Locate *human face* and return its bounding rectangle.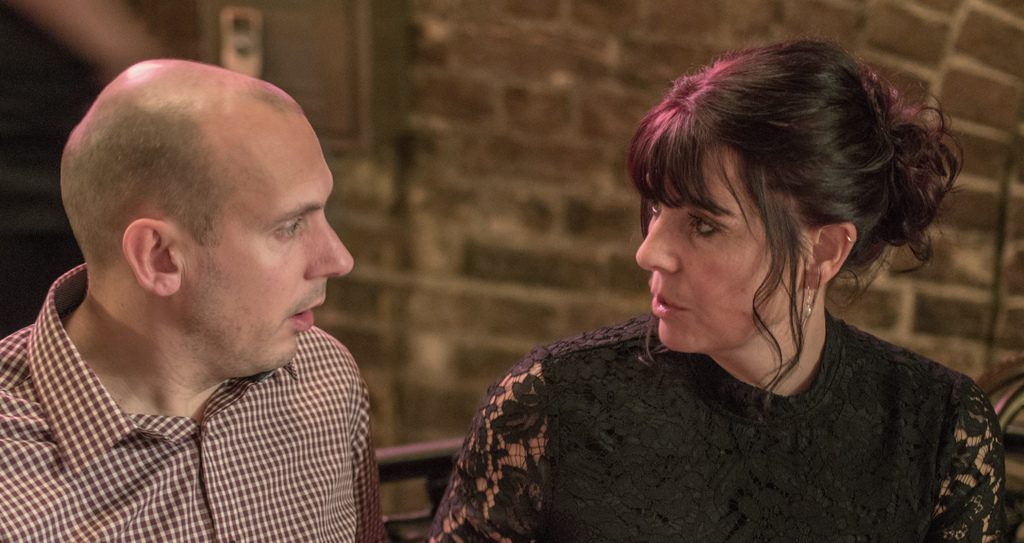
<region>638, 147, 815, 351</region>.
